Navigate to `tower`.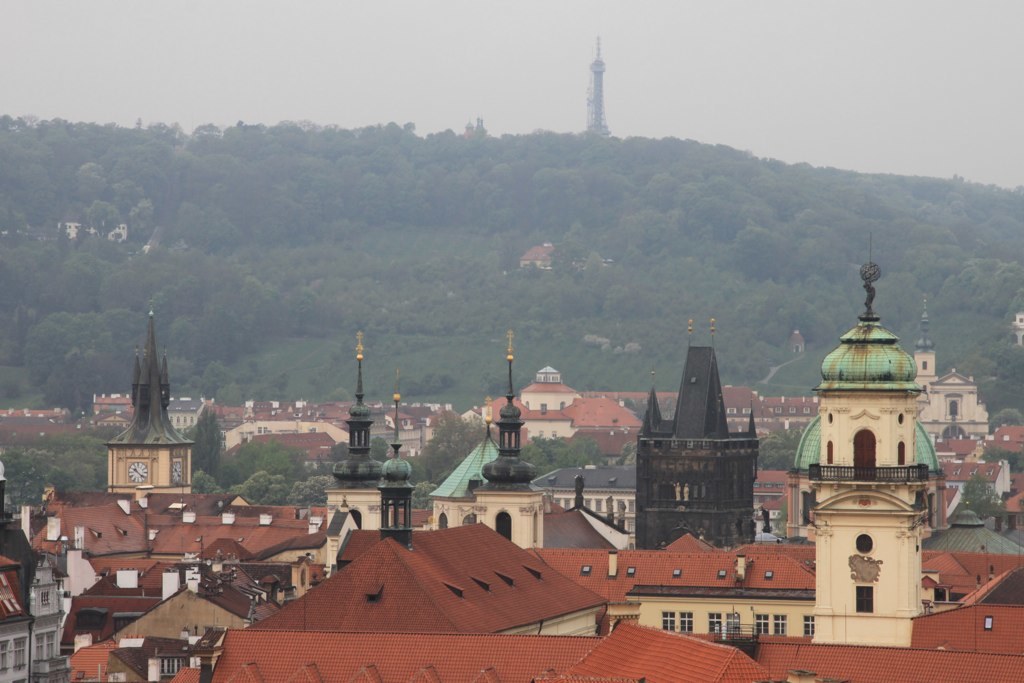
Navigation target: x1=111, y1=312, x2=195, y2=506.
